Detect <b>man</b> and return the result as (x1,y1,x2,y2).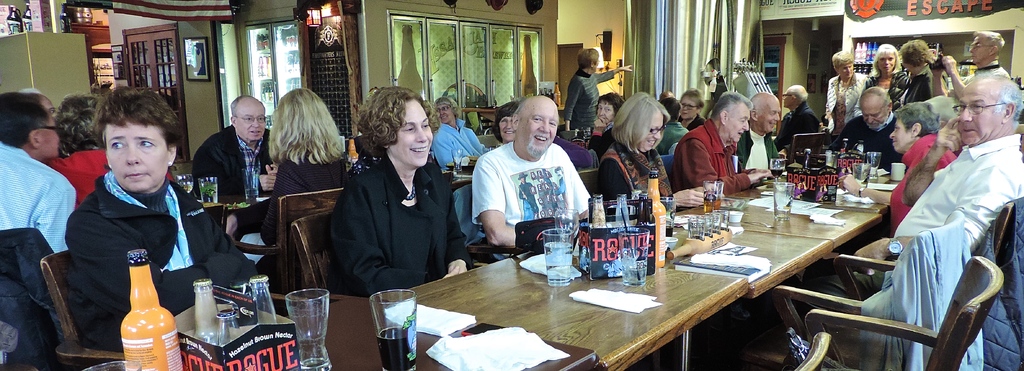
(927,28,1007,95).
